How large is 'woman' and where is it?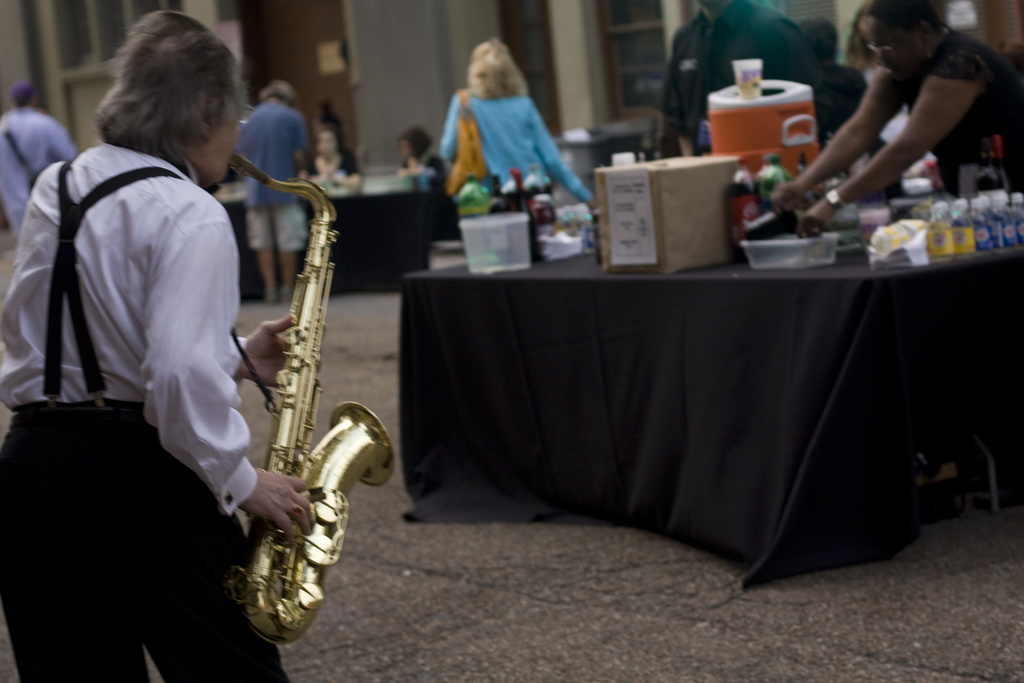
Bounding box: [left=770, top=0, right=1023, bottom=249].
